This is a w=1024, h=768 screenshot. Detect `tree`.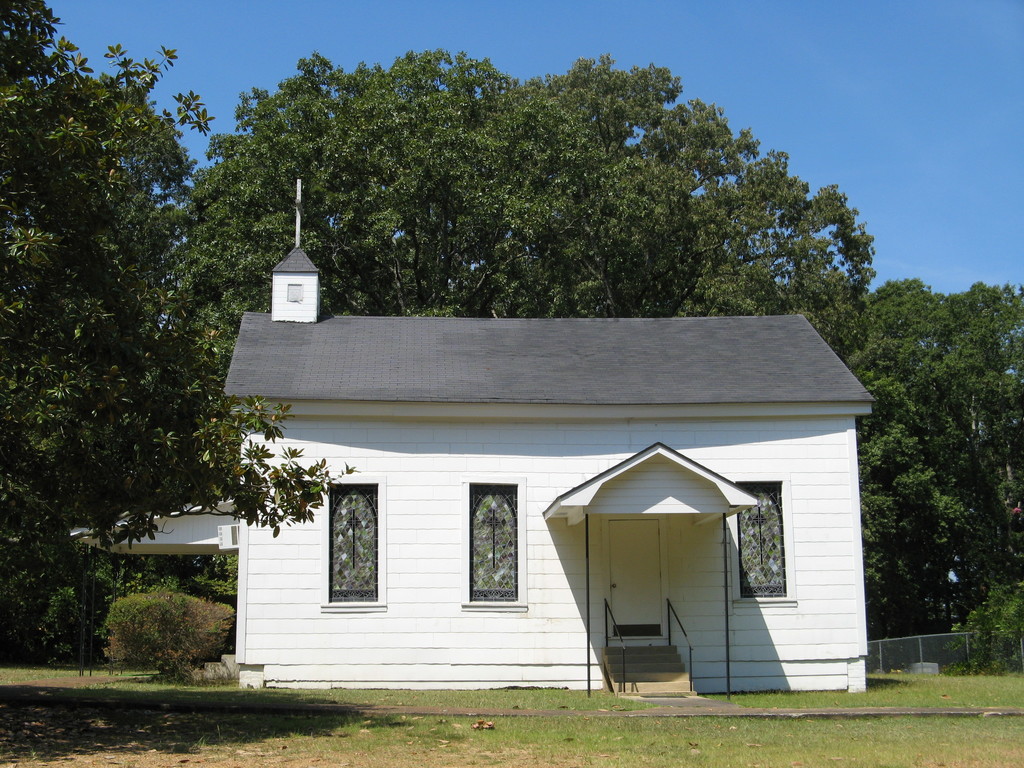
left=835, top=276, right=1023, bottom=650.
